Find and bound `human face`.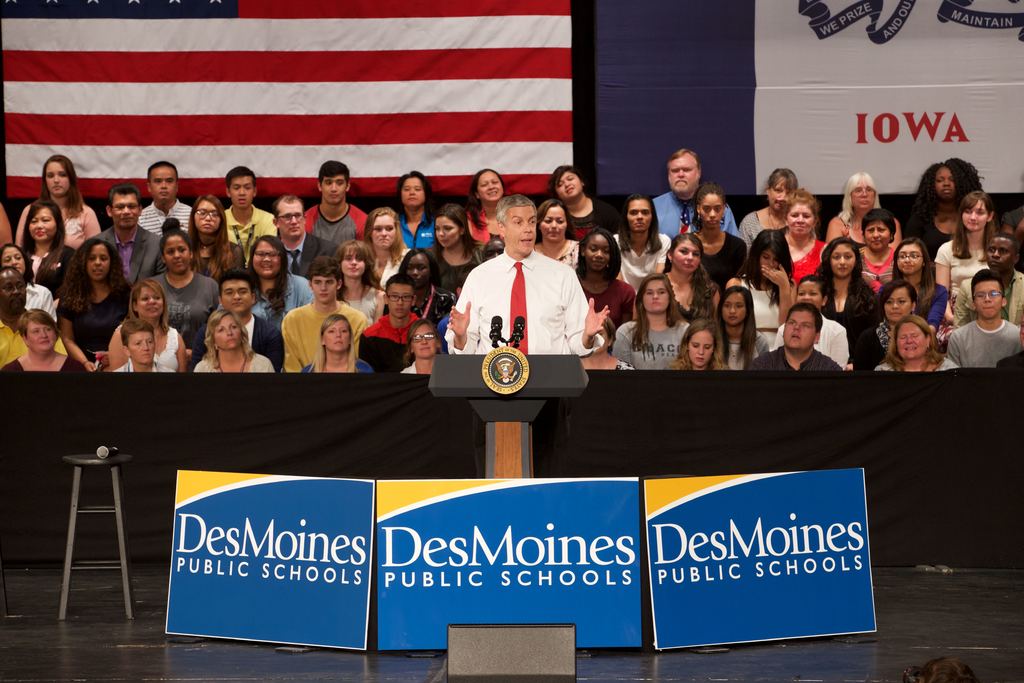
Bound: 984, 231, 1012, 266.
